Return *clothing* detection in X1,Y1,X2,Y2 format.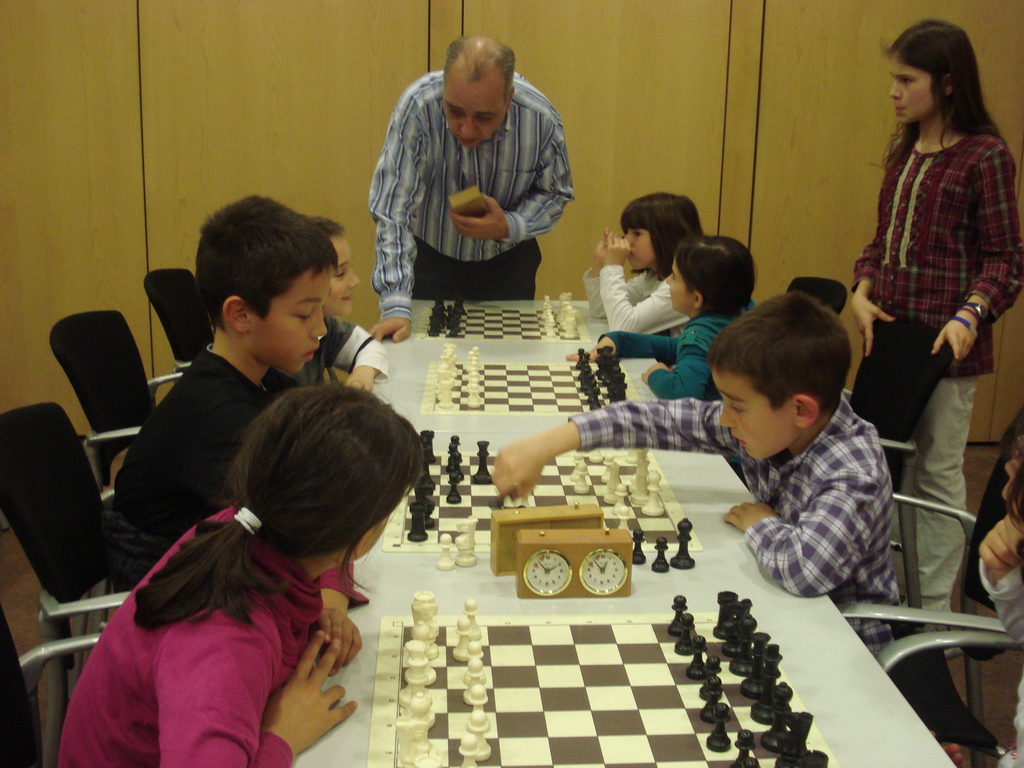
906,381,970,617.
